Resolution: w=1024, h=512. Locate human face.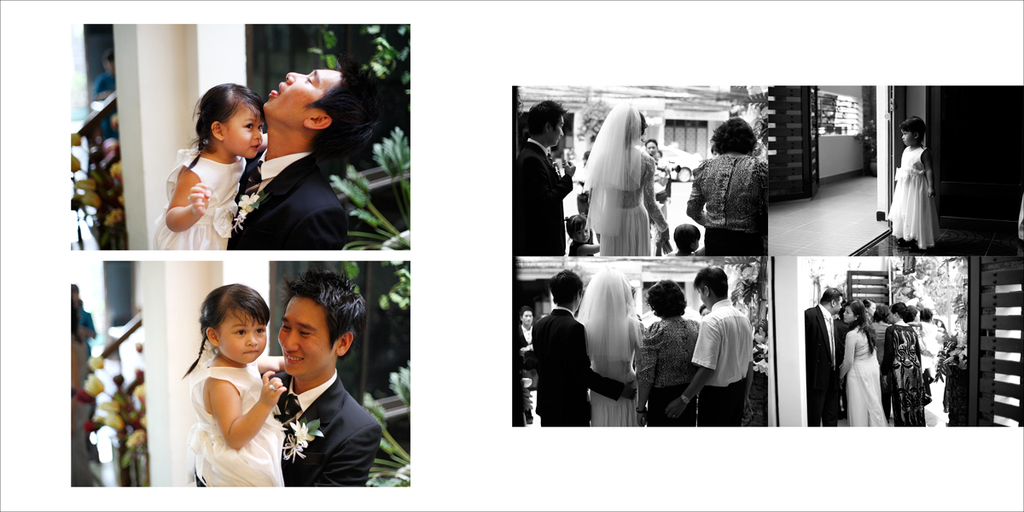
BBox(215, 307, 270, 368).
